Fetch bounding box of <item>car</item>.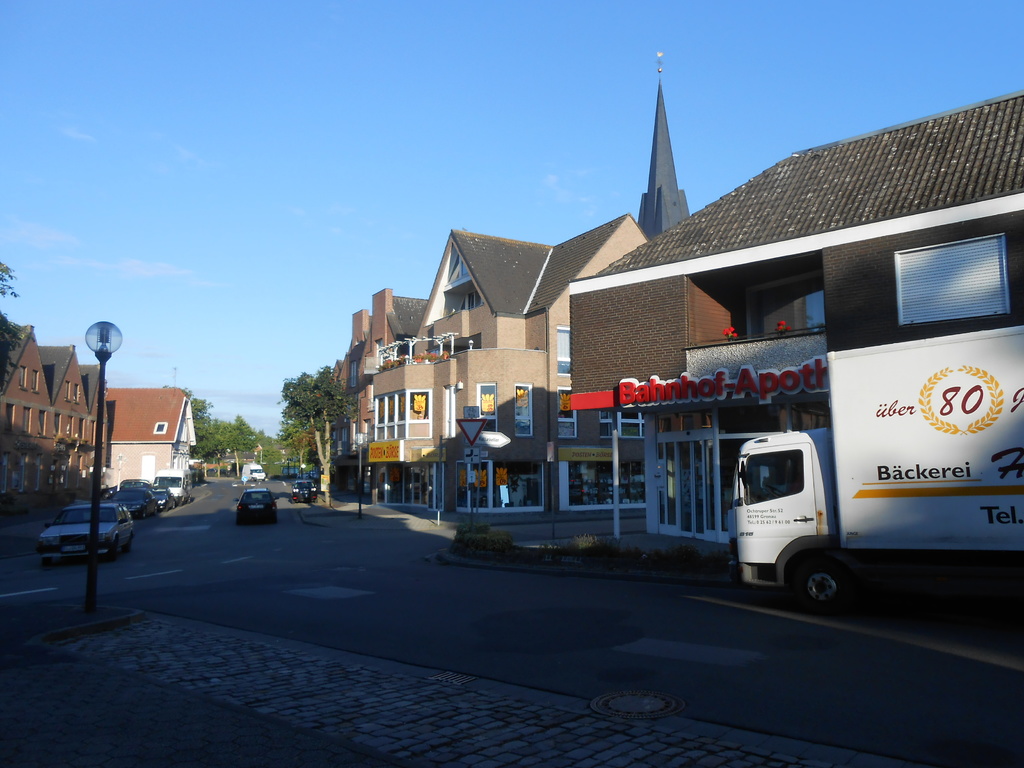
Bbox: Rect(151, 488, 179, 509).
